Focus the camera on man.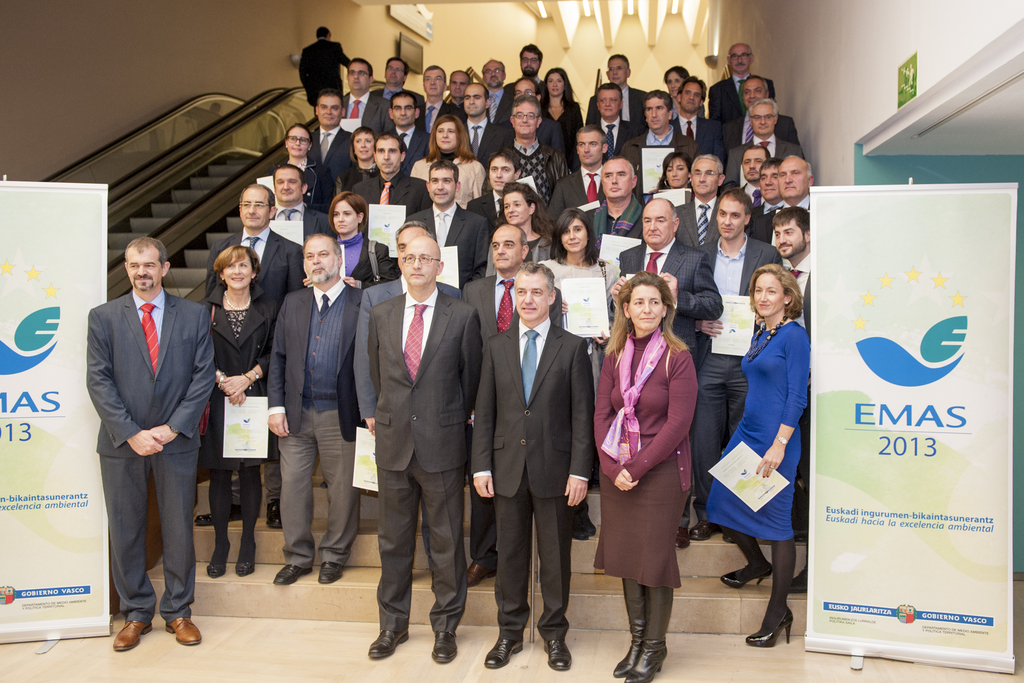
Focus region: <bbox>306, 88, 355, 186</bbox>.
